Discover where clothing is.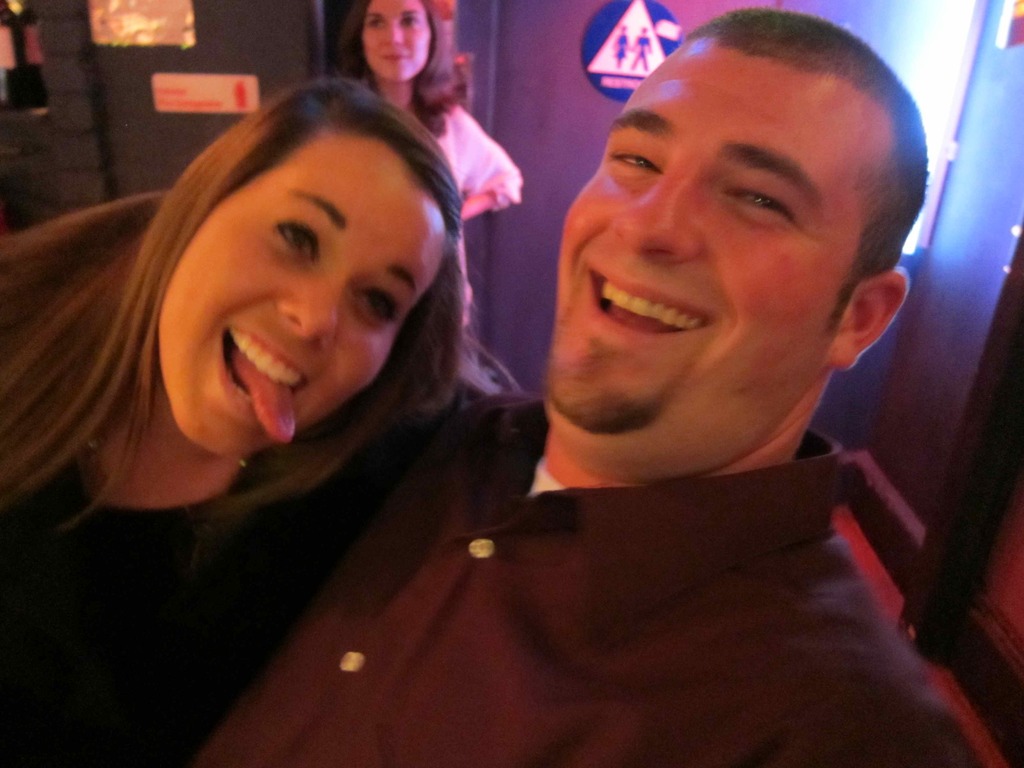
Discovered at 0, 399, 463, 767.
